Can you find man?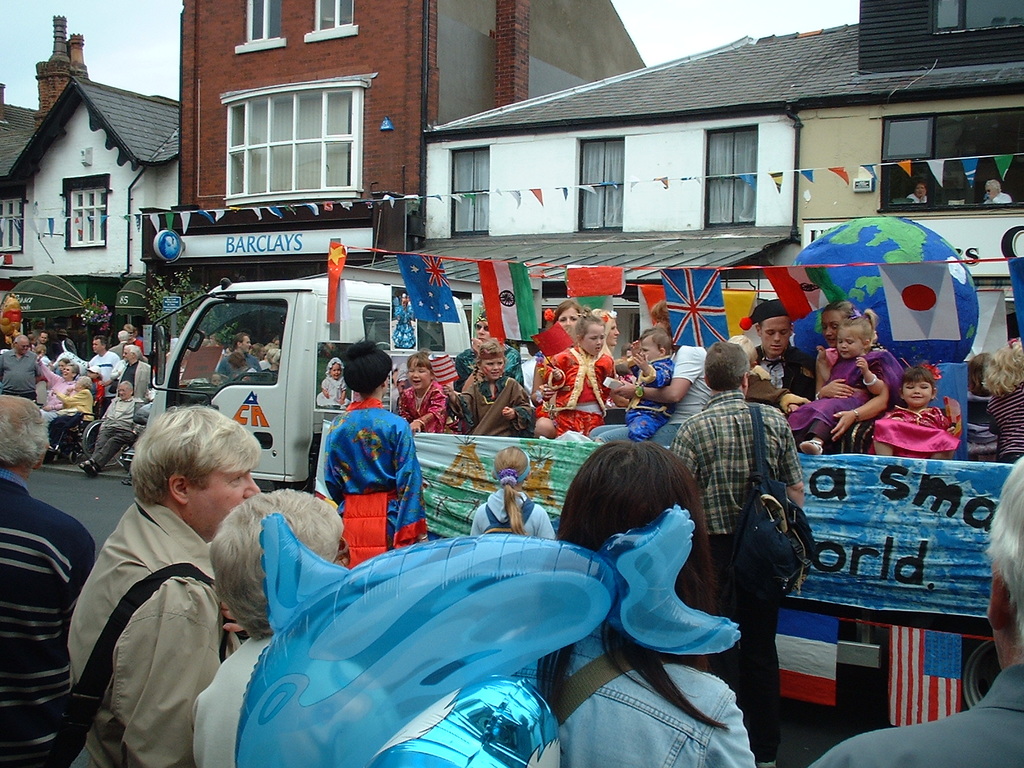
Yes, bounding box: 0:394:97:767.
